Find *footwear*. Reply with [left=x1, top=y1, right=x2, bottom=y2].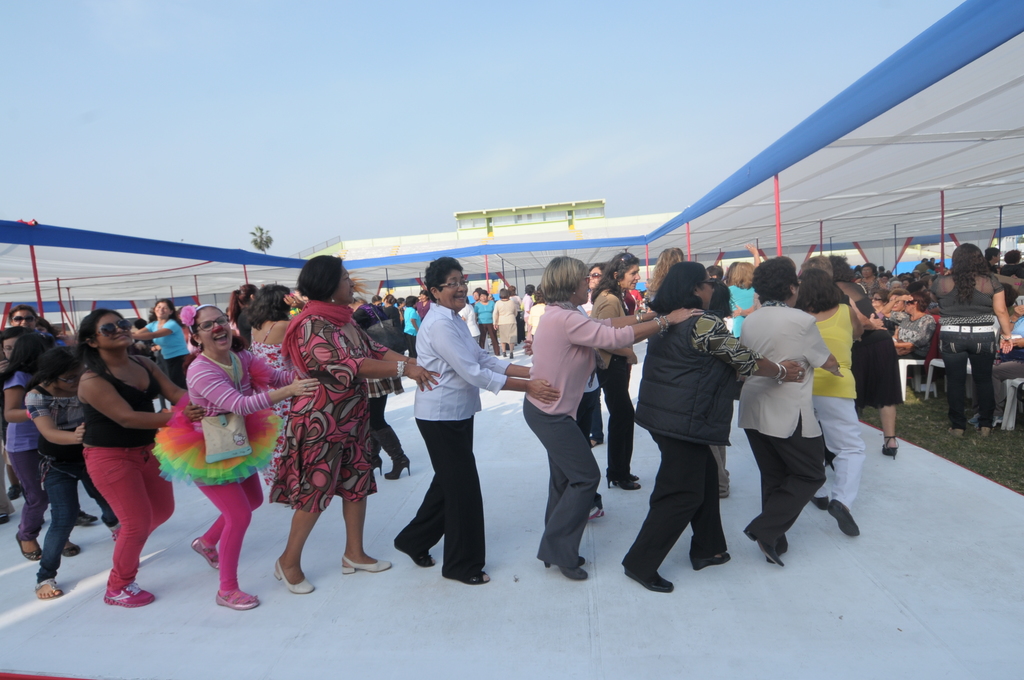
[left=15, top=534, right=44, bottom=559].
